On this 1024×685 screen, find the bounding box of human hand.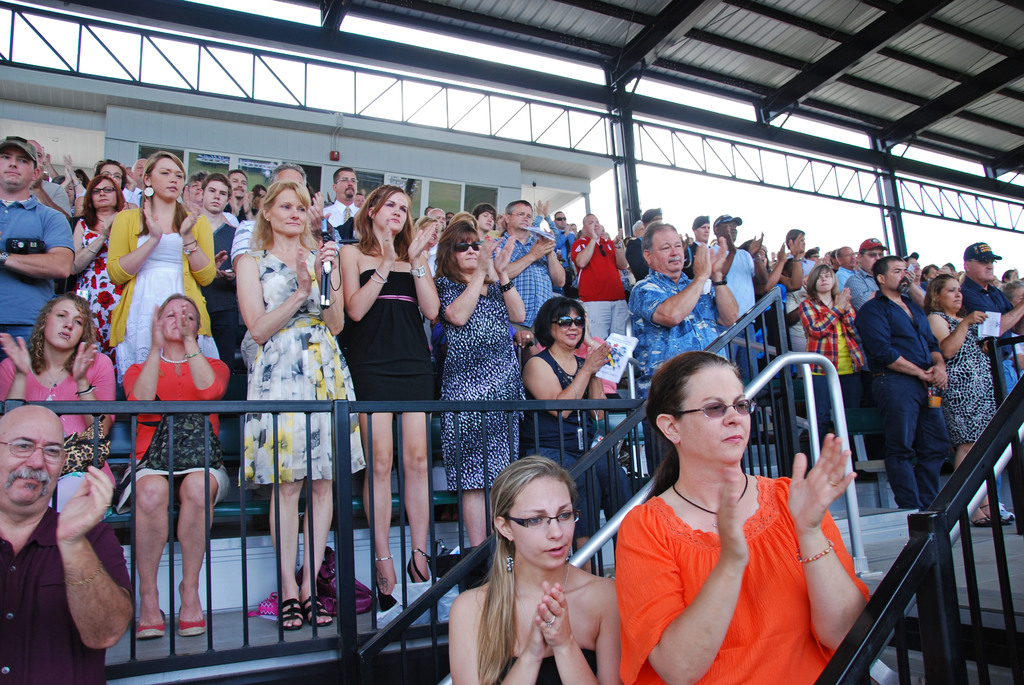
Bounding box: x1=309, y1=193, x2=333, y2=222.
